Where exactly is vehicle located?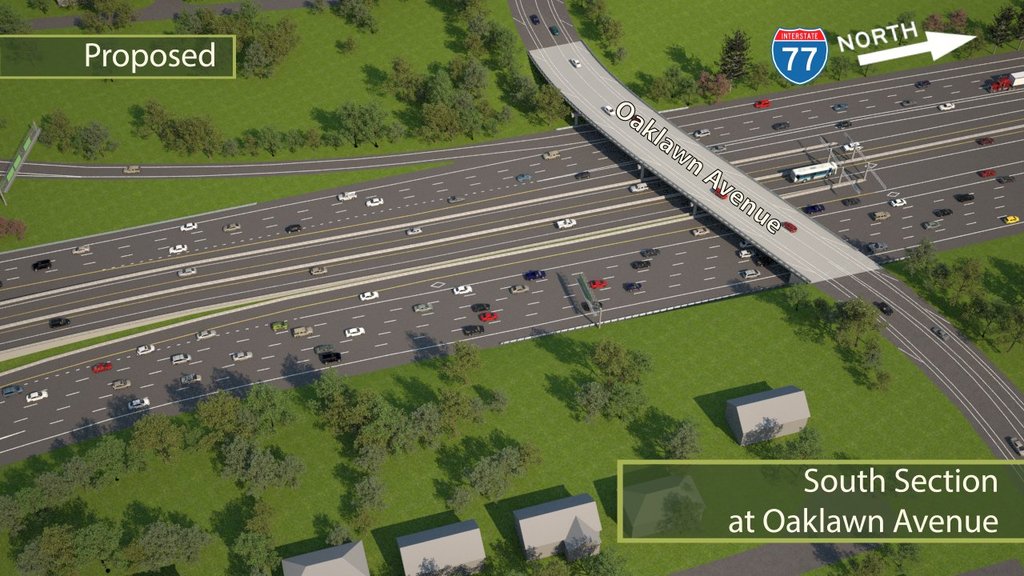
Its bounding box is 866:242:887:251.
